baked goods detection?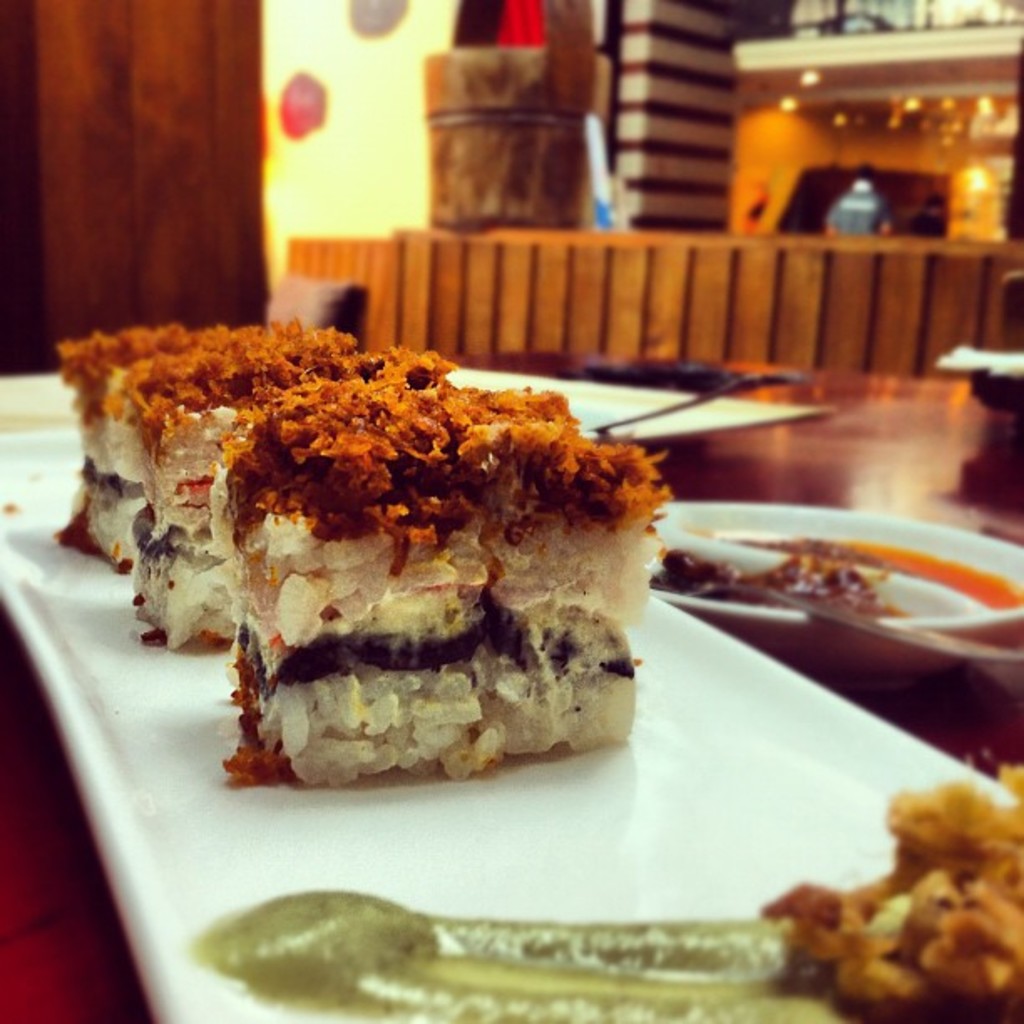
box(125, 375, 584, 651)
